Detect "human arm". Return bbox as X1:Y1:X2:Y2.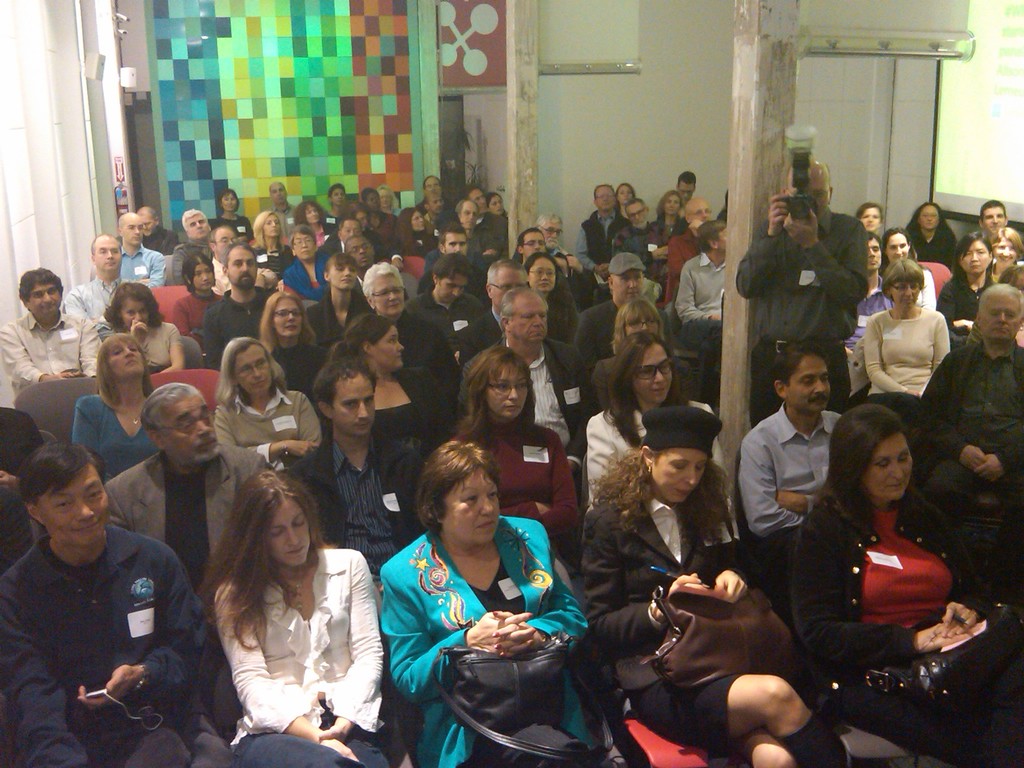
573:305:599:371.
